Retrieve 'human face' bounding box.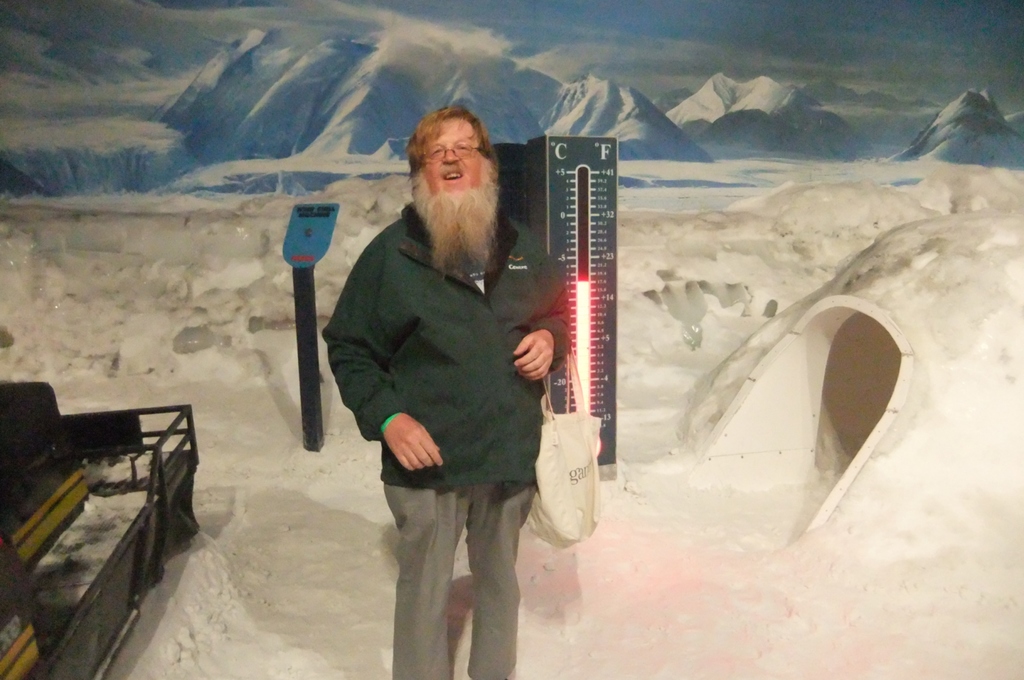
Bounding box: Rect(419, 119, 482, 223).
